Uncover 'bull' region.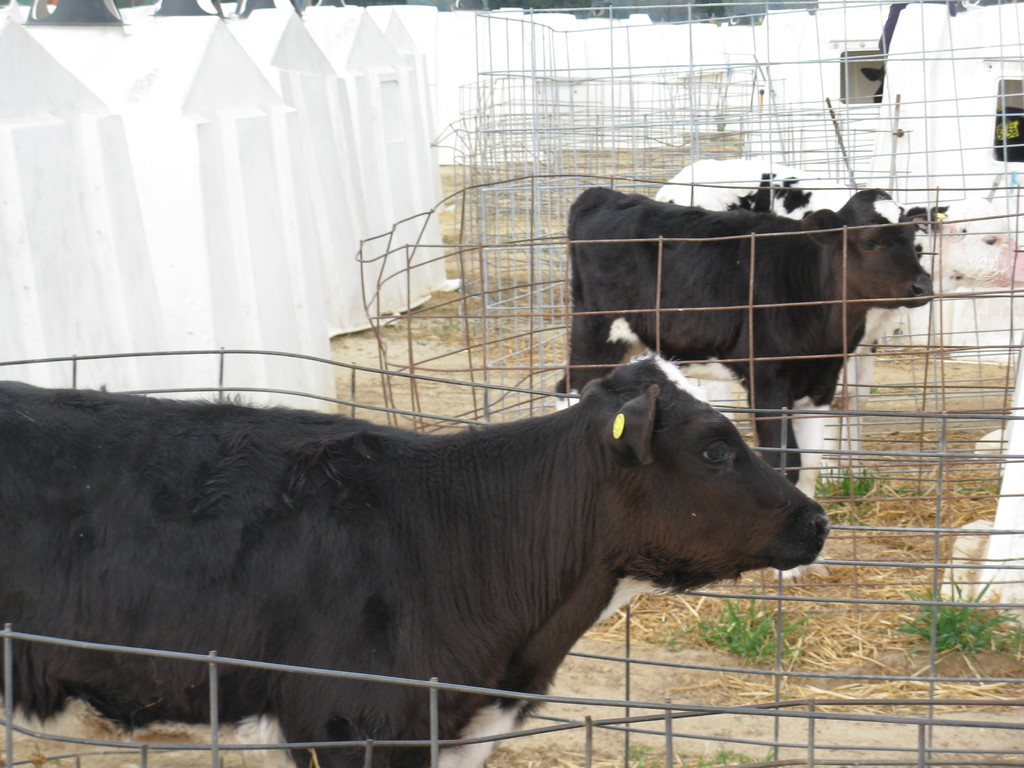
Uncovered: <region>557, 183, 948, 488</region>.
